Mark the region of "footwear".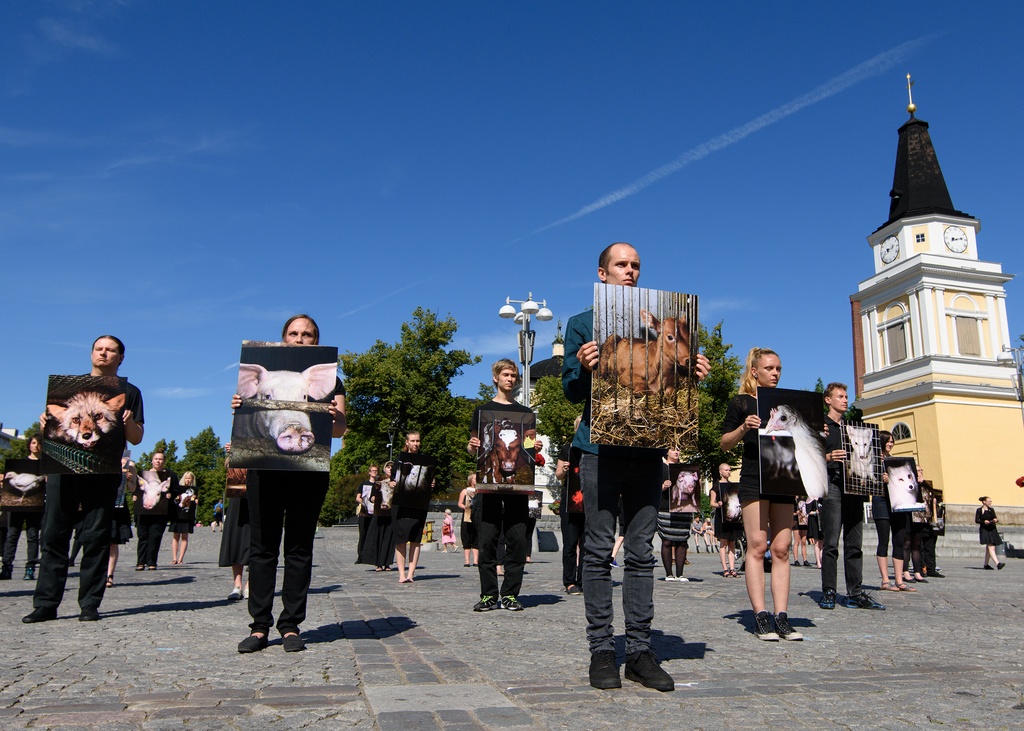
Region: detection(280, 632, 307, 654).
